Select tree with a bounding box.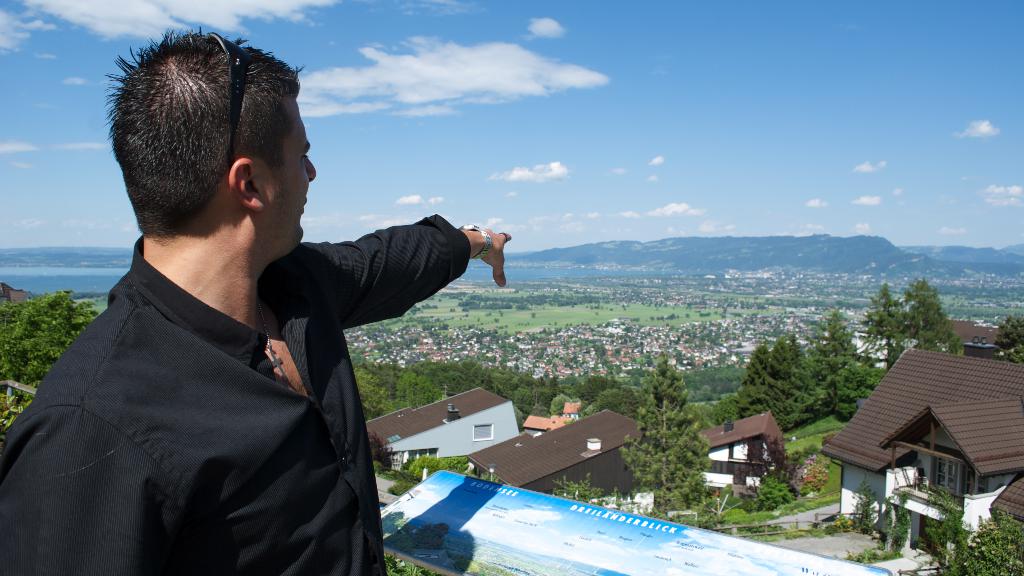
bbox(792, 457, 830, 501).
